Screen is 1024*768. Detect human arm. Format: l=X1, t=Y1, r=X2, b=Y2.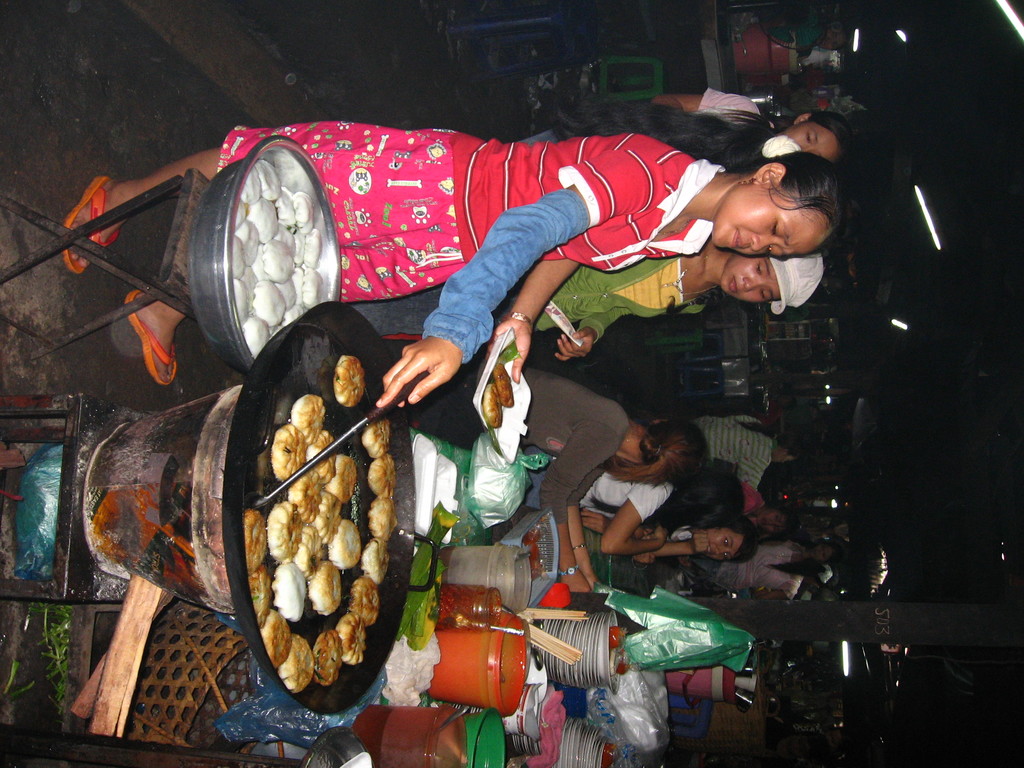
l=732, t=463, r=768, b=490.
